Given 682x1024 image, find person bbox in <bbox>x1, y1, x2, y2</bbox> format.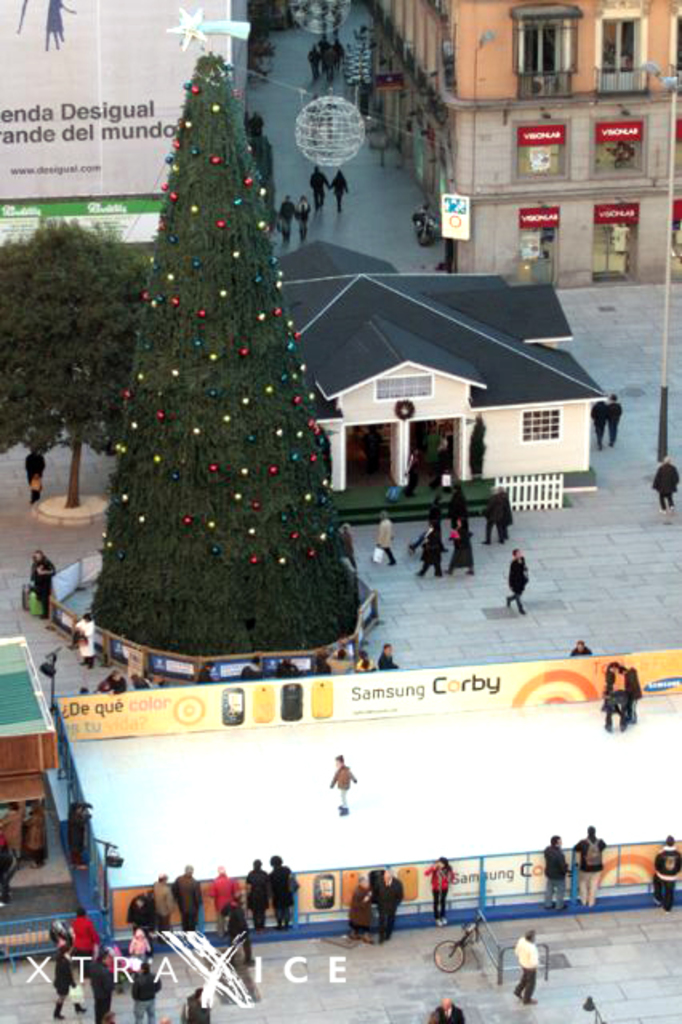
<bbox>482, 485, 509, 544</bbox>.
